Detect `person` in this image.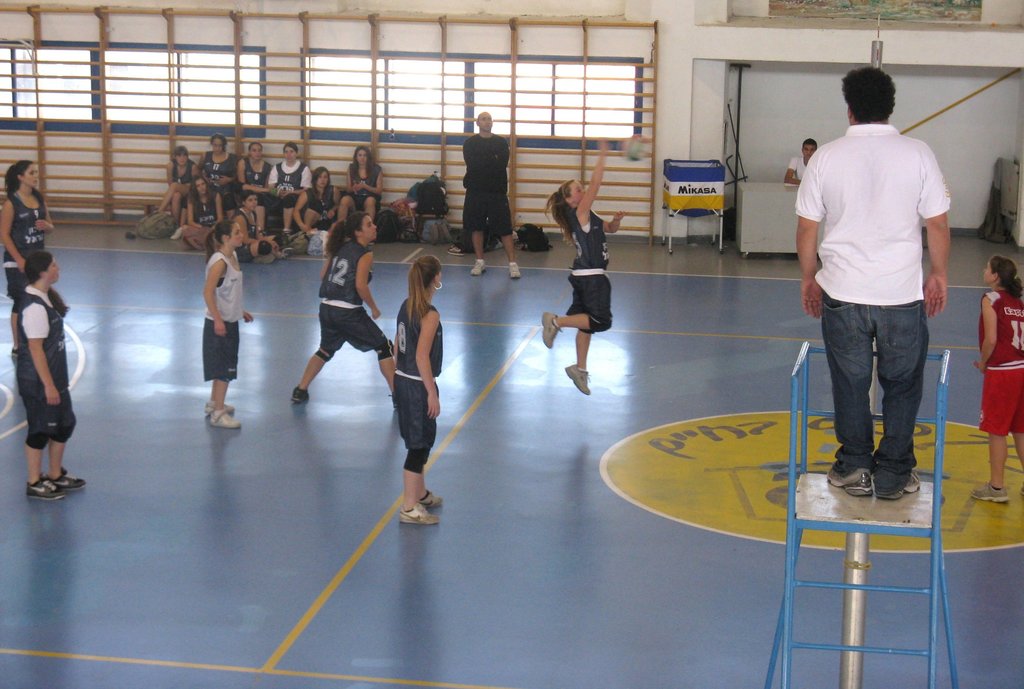
Detection: locate(17, 249, 86, 498).
